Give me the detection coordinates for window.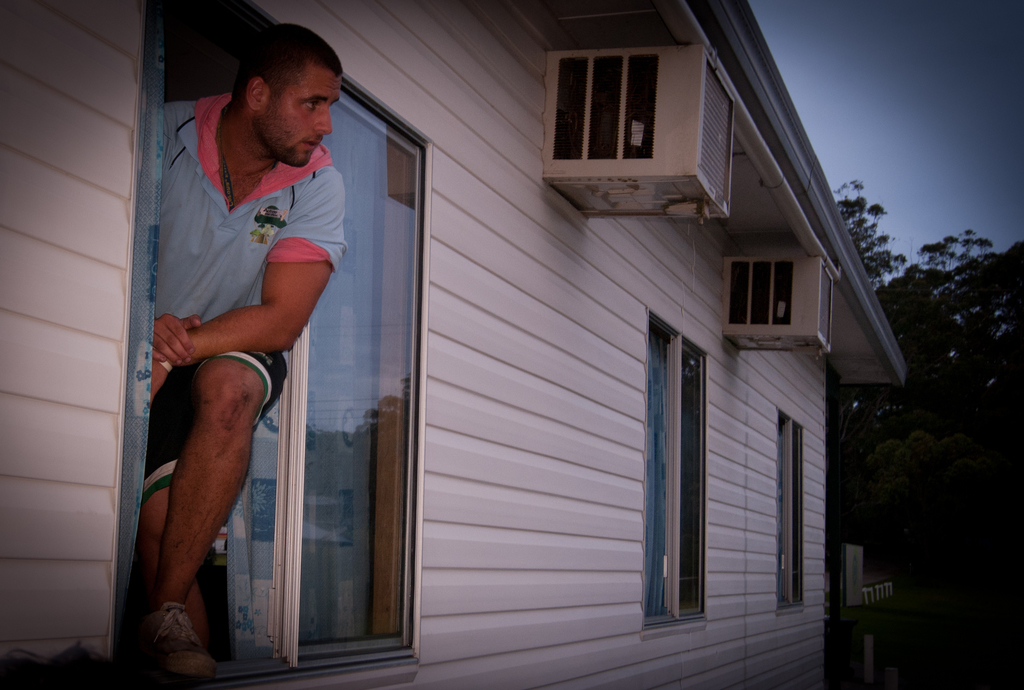
774:408:808:607.
